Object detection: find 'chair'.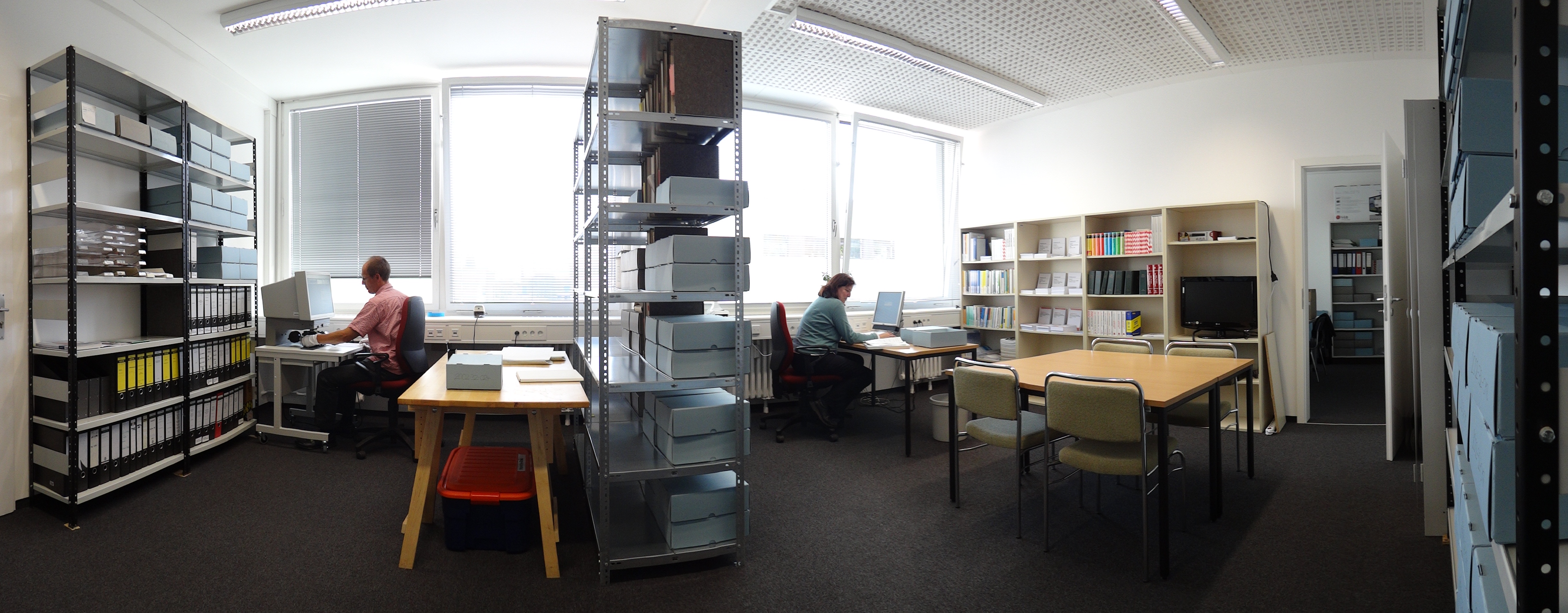
box(247, 96, 271, 144).
